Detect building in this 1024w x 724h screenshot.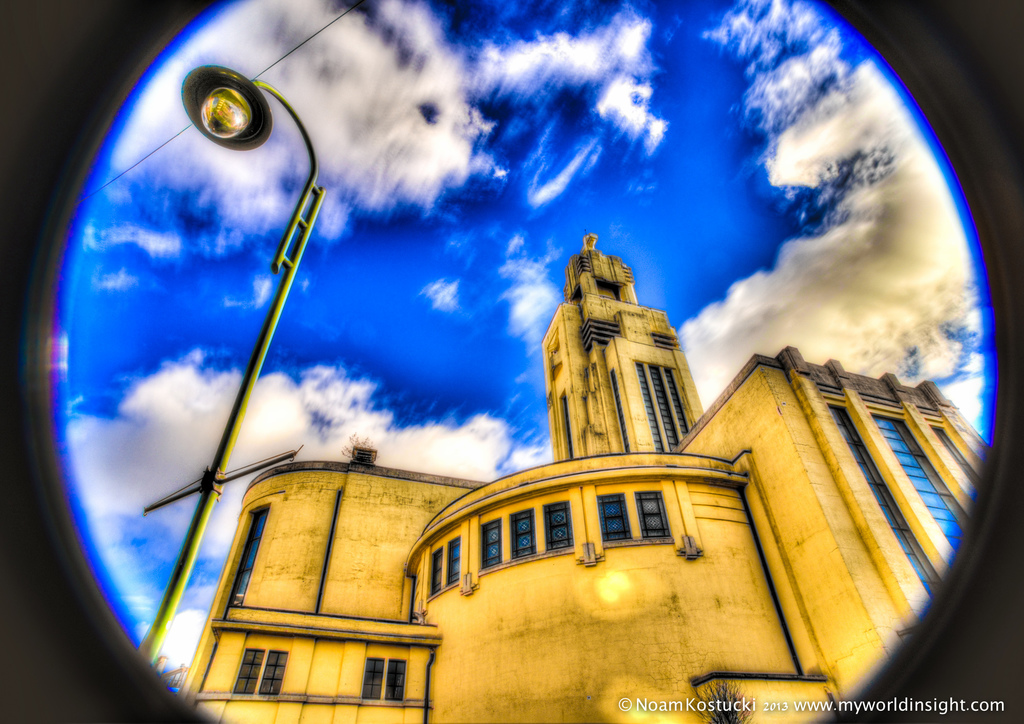
Detection: (174,228,1001,723).
